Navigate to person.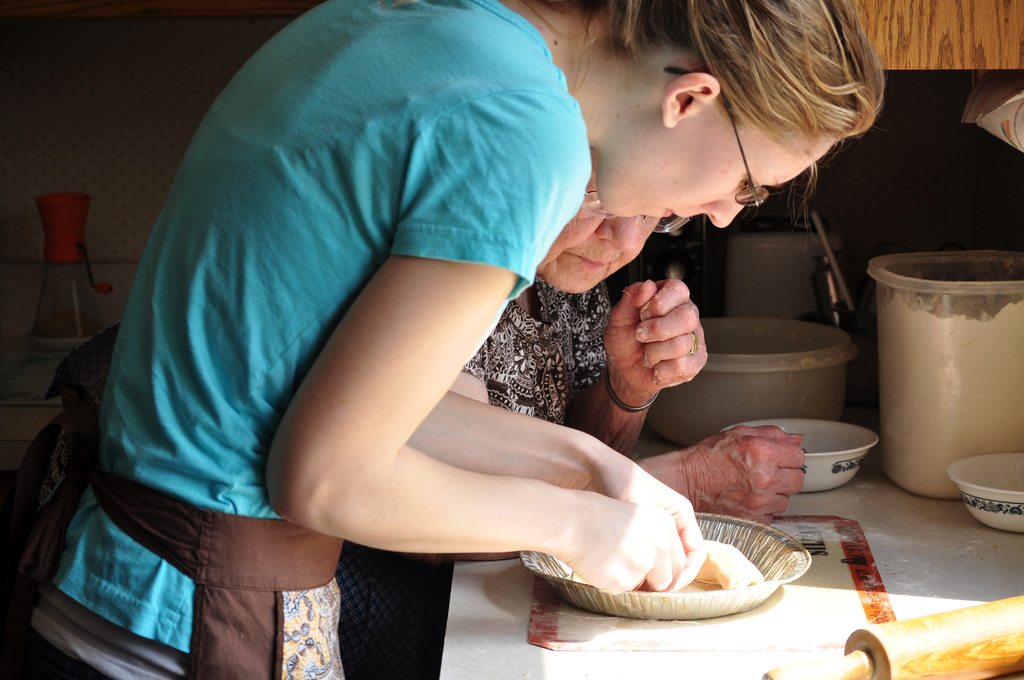
Navigation target: <region>0, 0, 888, 679</region>.
